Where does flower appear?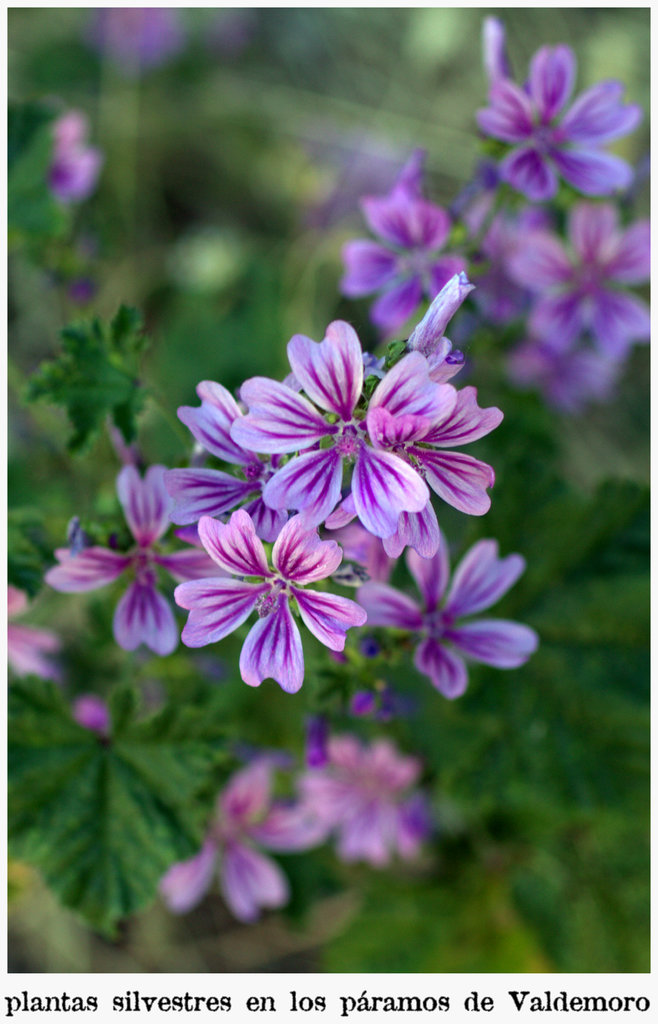
Appears at 305 734 424 865.
